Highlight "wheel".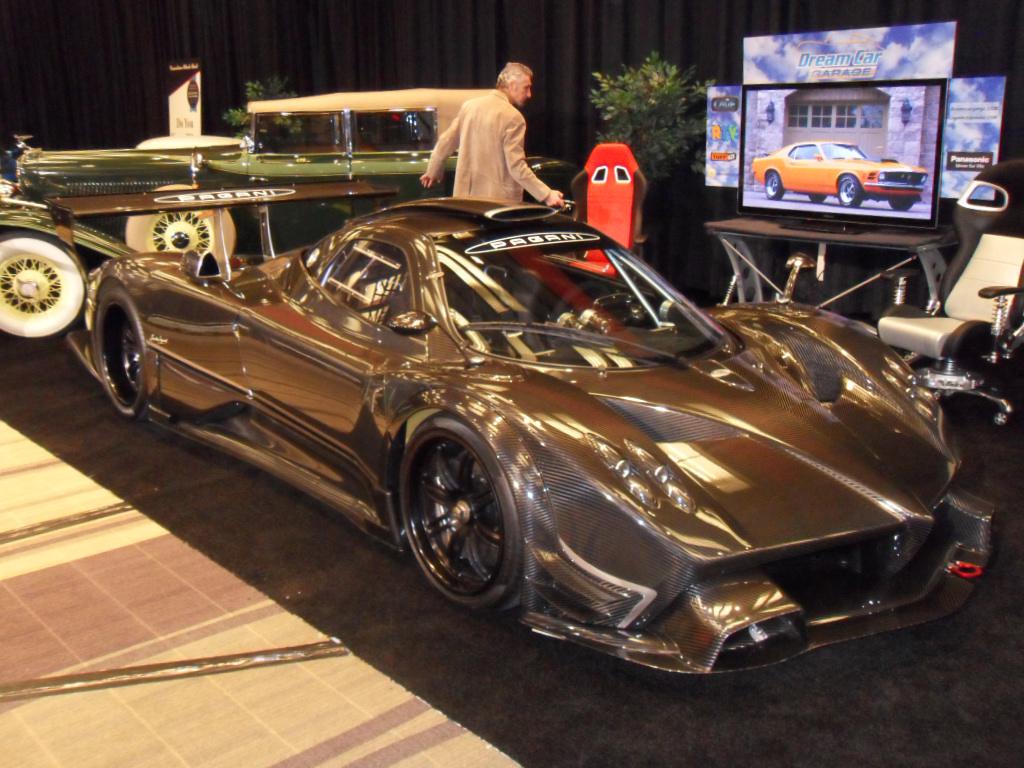
Highlighted region: {"x1": 0, "y1": 226, "x2": 89, "y2": 347}.
